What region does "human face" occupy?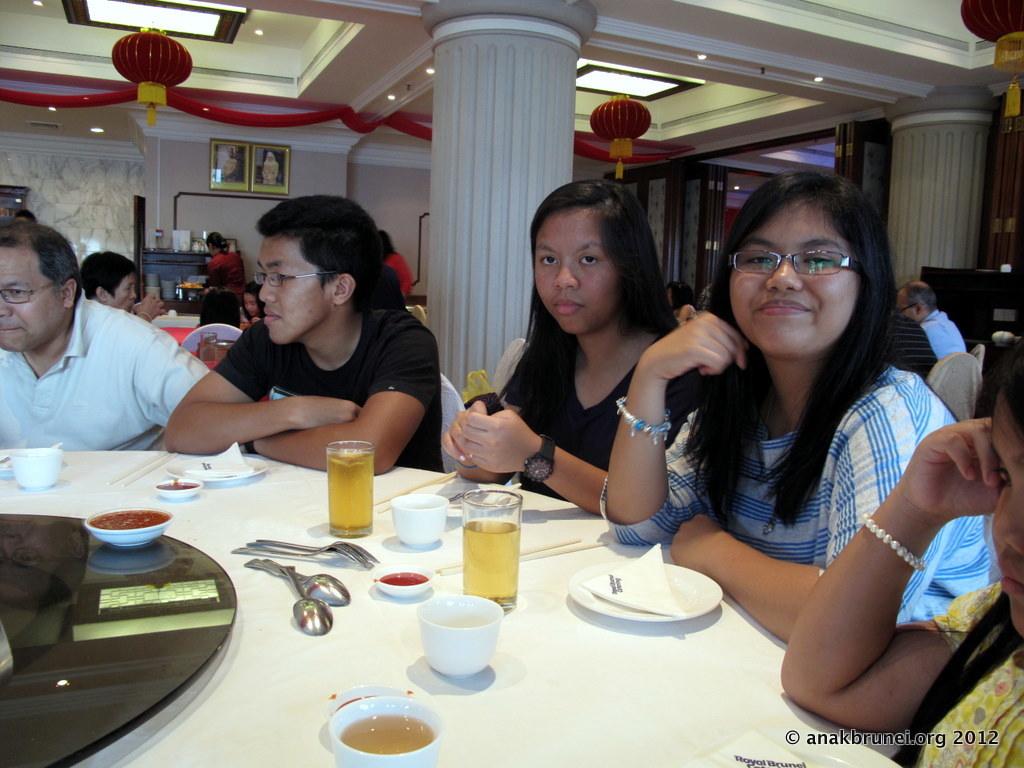
242:292:262:320.
